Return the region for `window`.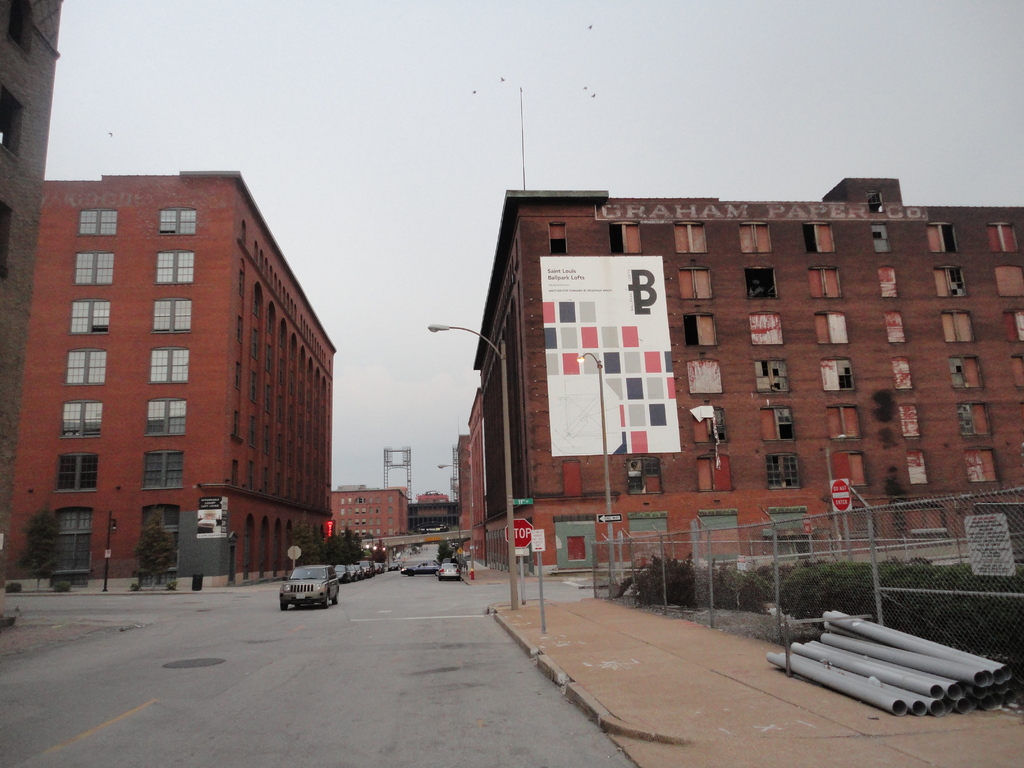
144:451:186:488.
